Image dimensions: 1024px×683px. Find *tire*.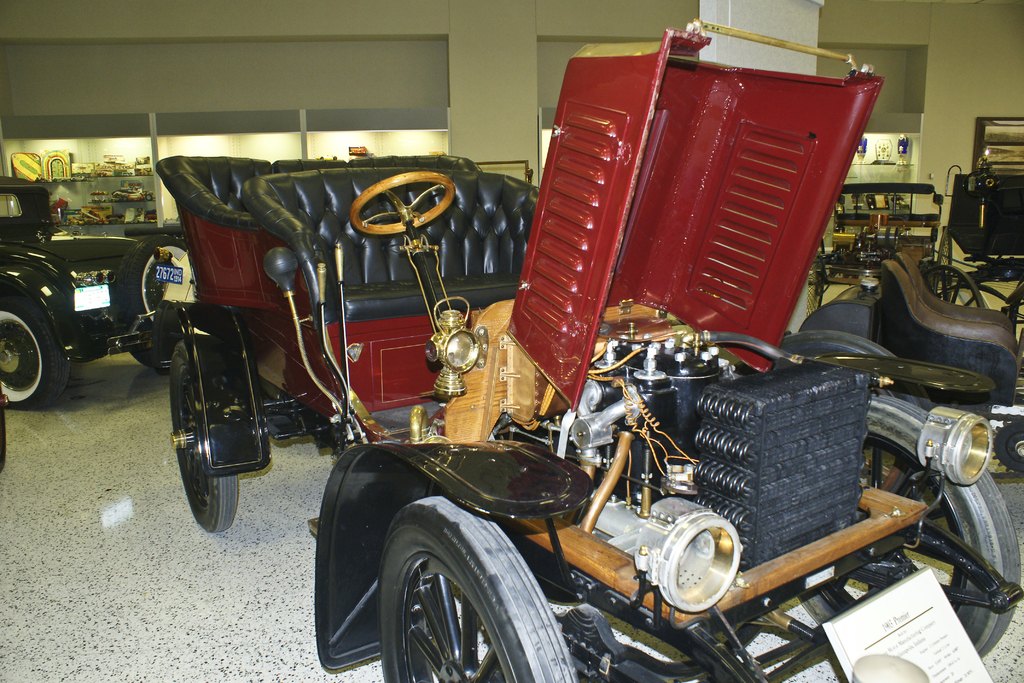
l=125, t=299, r=192, b=370.
